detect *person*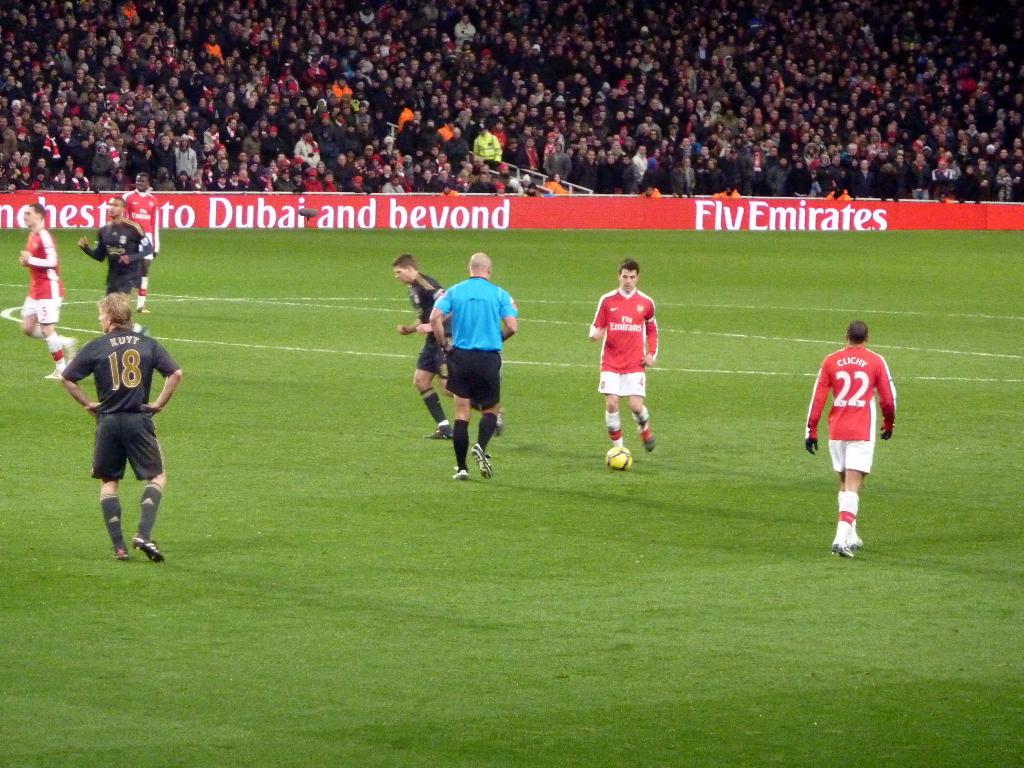
(392,252,507,442)
